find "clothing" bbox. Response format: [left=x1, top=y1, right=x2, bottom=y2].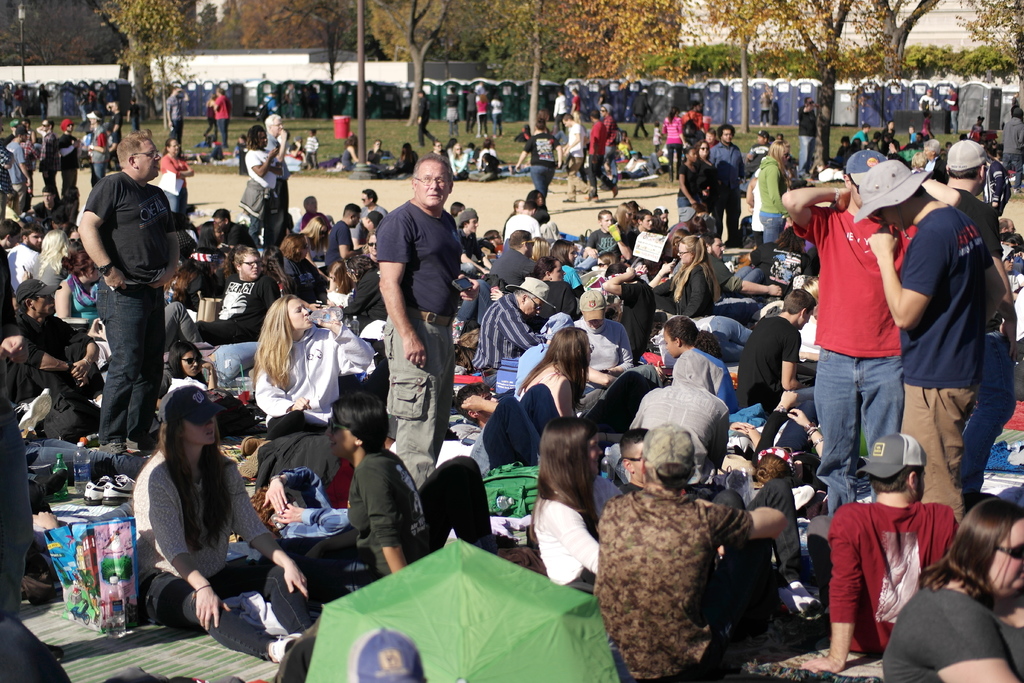
[left=24, top=434, right=148, bottom=483].
